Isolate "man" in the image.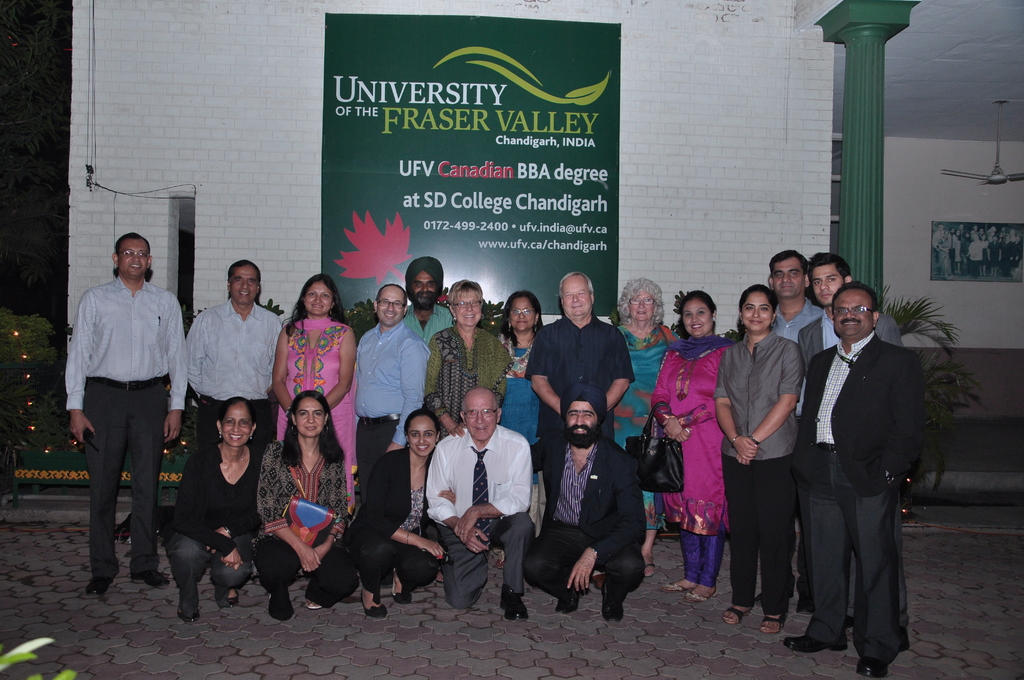
Isolated region: x1=958 y1=220 x2=967 y2=234.
